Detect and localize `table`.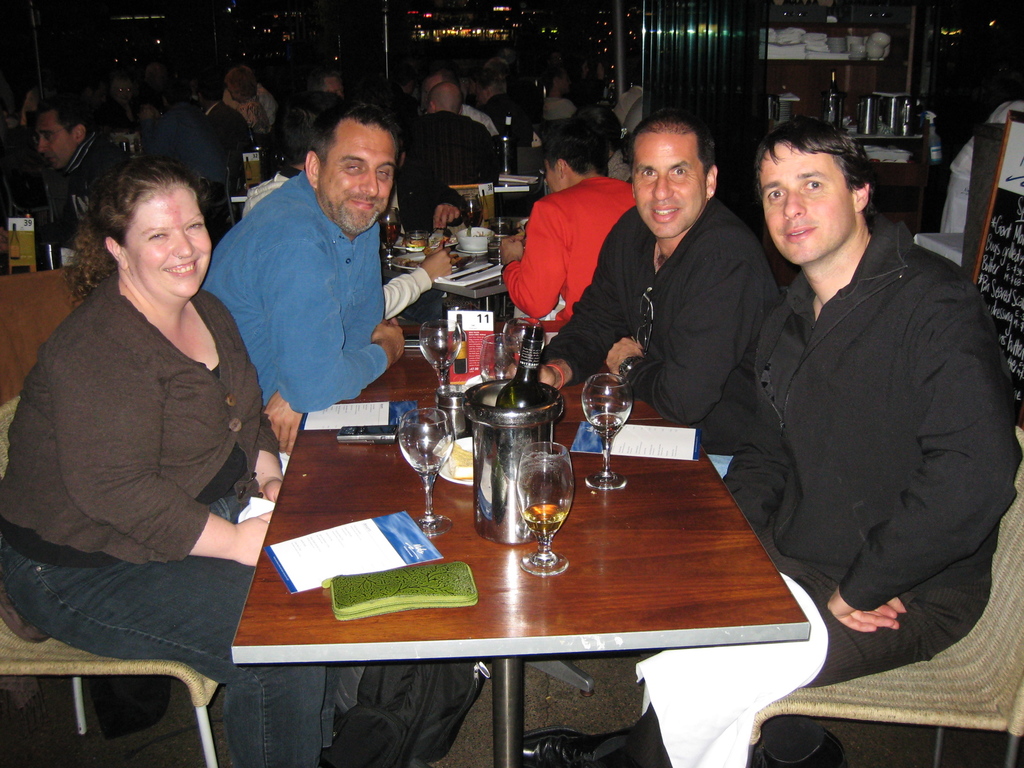
Localized at x1=380, y1=217, x2=529, y2=348.
